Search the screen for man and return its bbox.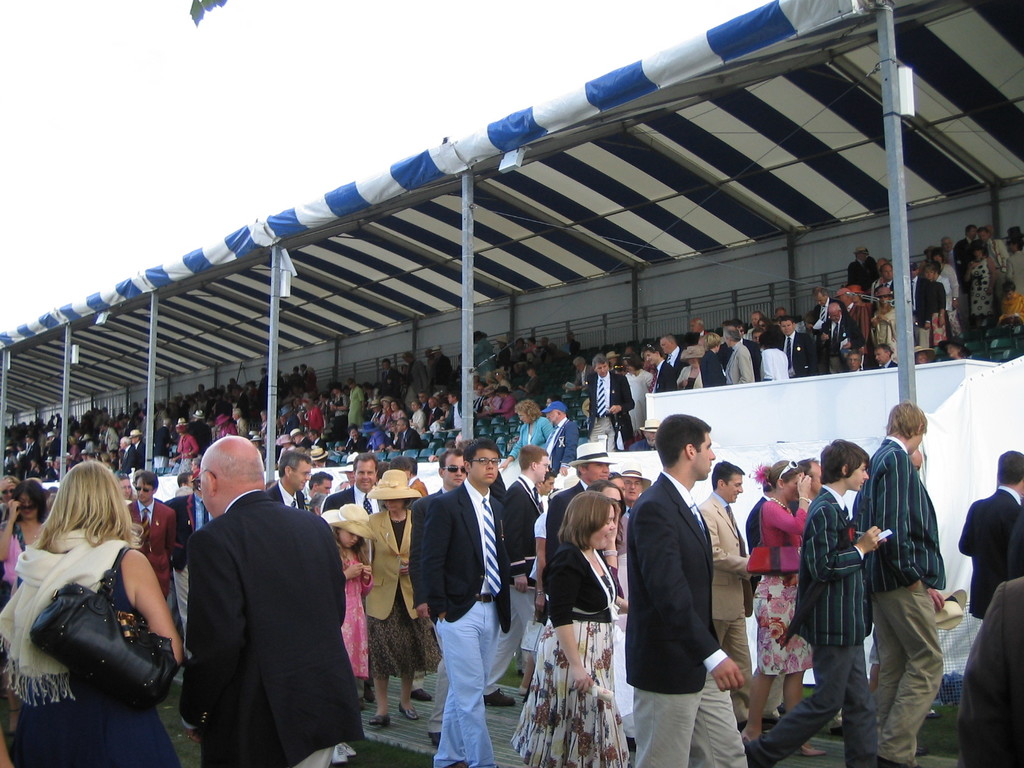
Found: [x1=234, y1=407, x2=248, y2=433].
